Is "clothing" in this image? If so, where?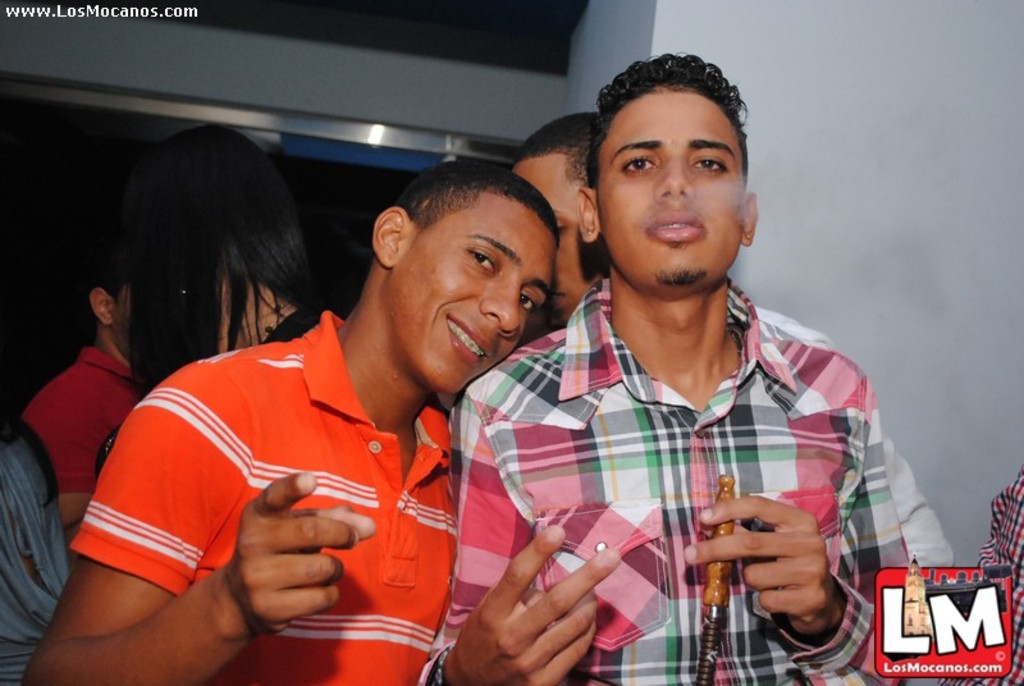
Yes, at [250,305,330,353].
